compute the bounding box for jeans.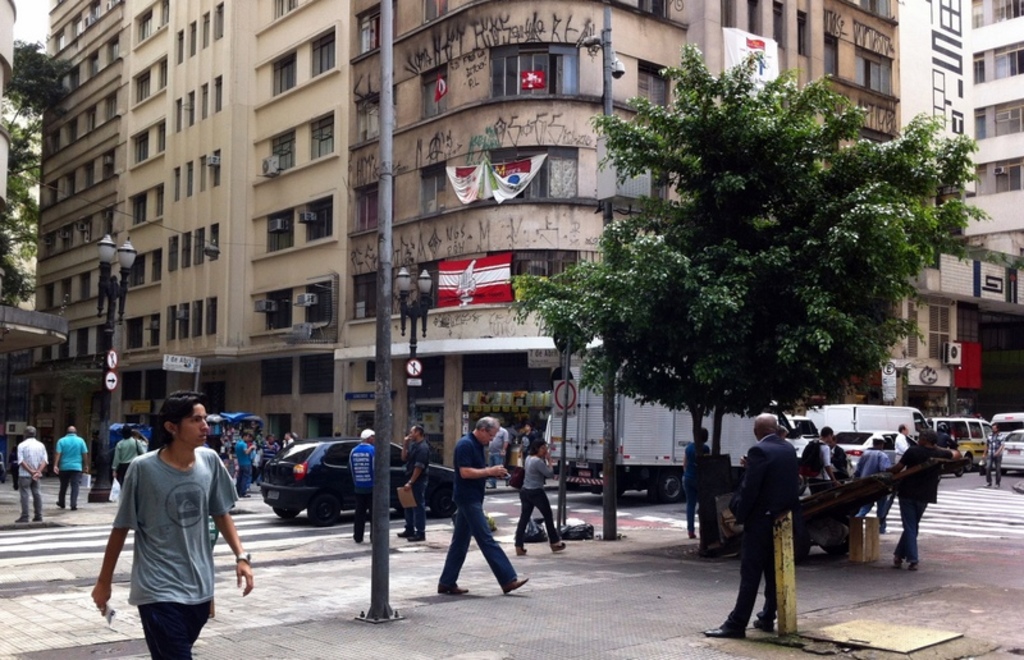
box=[443, 510, 515, 602].
